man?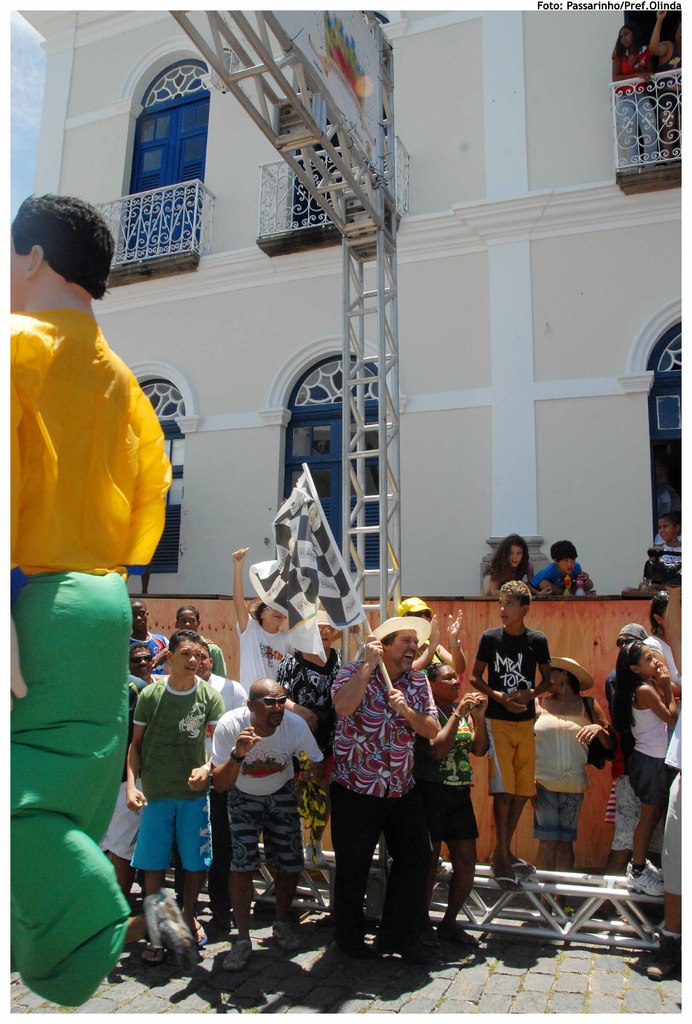
212 683 318 923
